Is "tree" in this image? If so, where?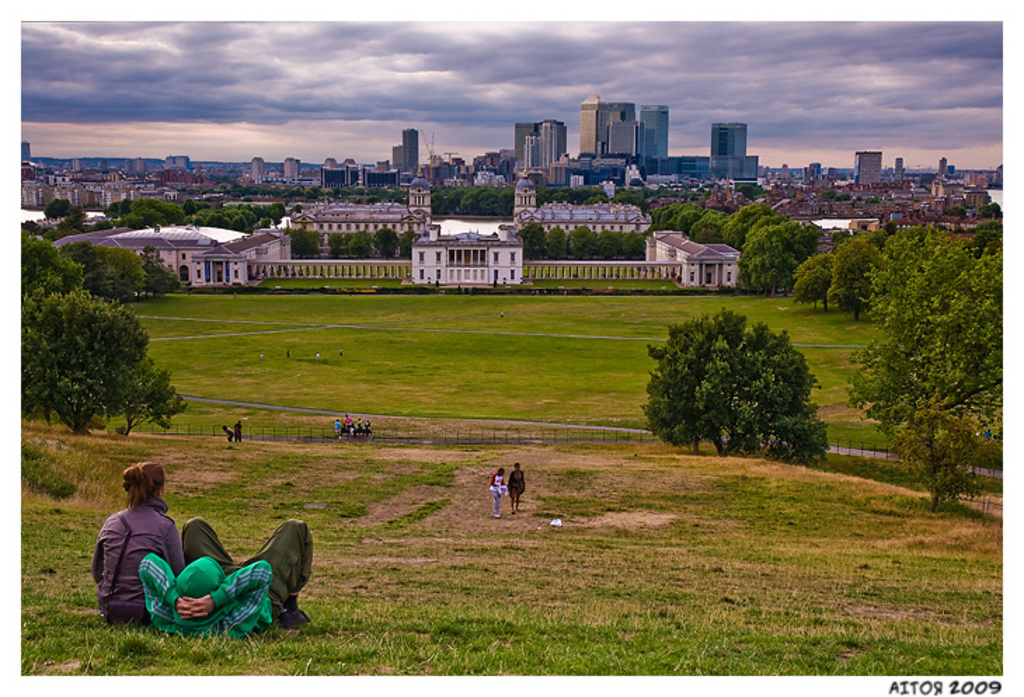
Yes, at [979, 202, 1023, 226].
